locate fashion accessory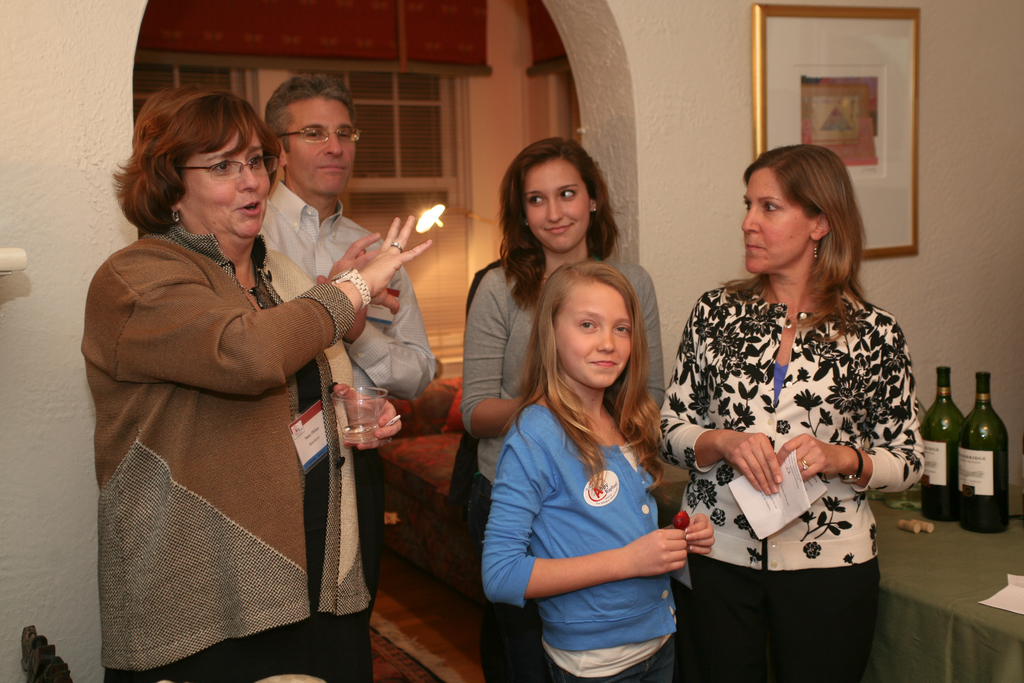
(804,460,811,472)
